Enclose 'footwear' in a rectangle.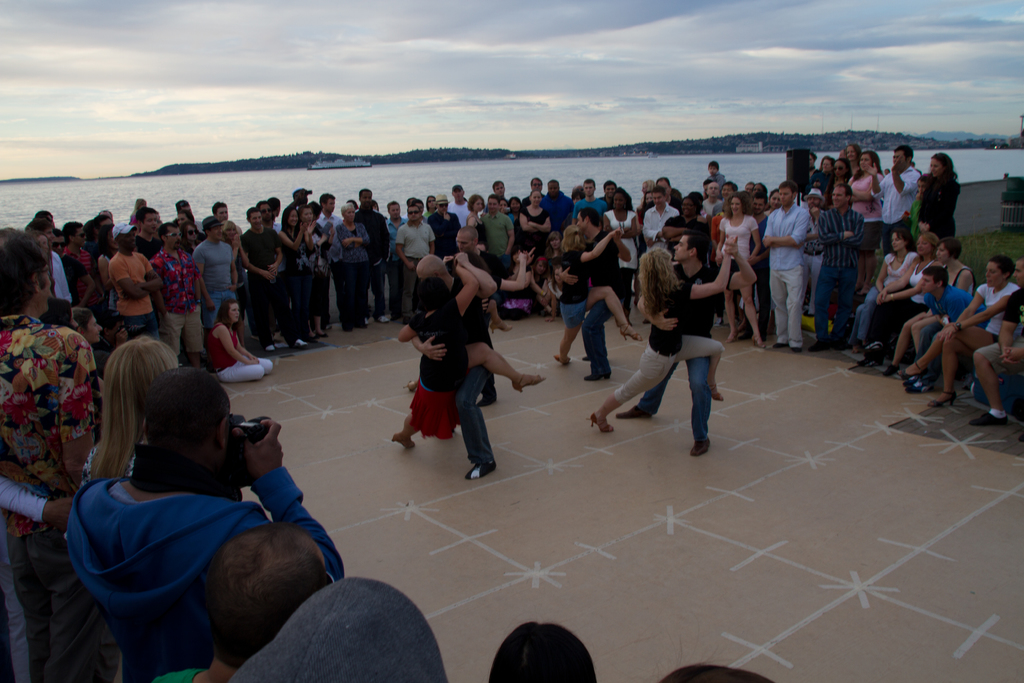
(x1=582, y1=354, x2=607, y2=361).
